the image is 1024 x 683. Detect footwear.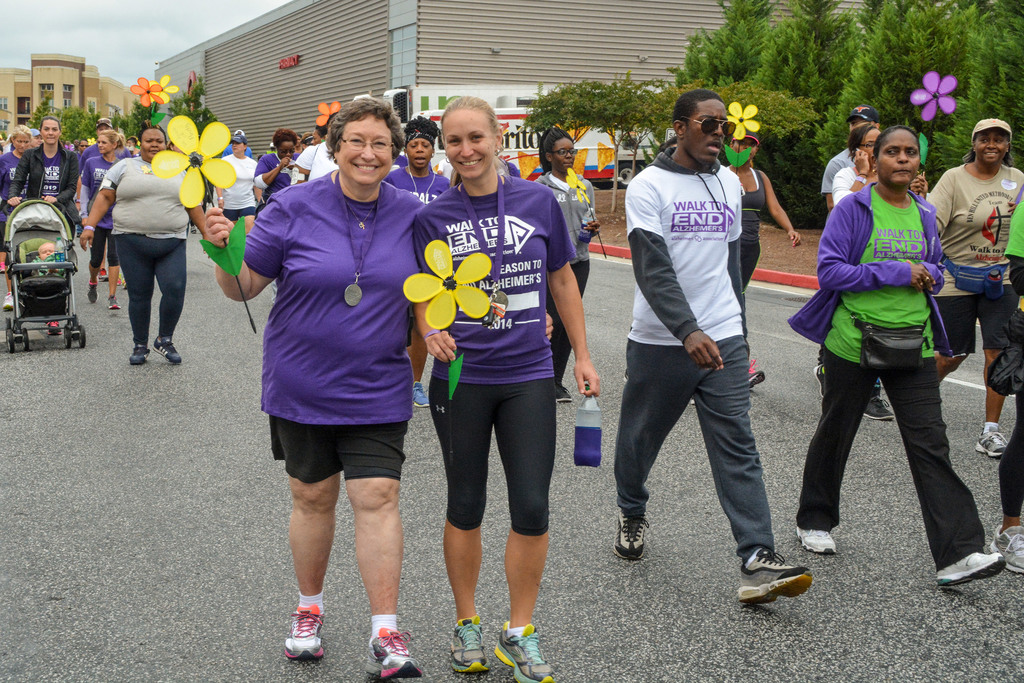
Detection: box(285, 597, 330, 661).
